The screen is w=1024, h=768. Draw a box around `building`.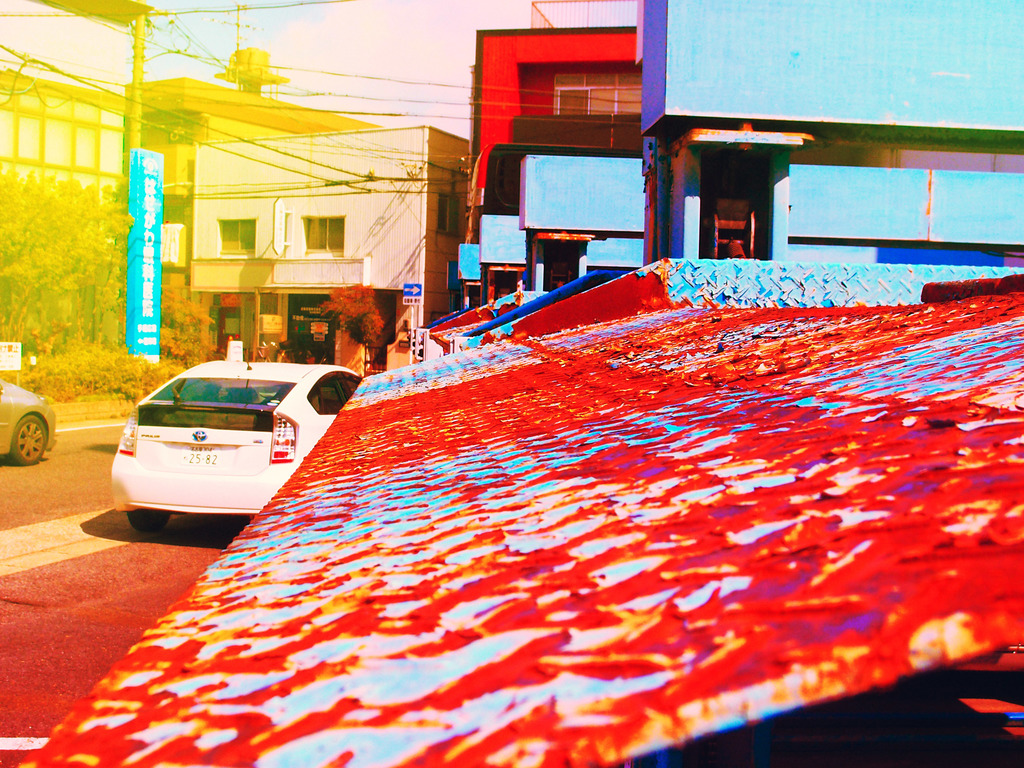
crop(123, 72, 382, 359).
